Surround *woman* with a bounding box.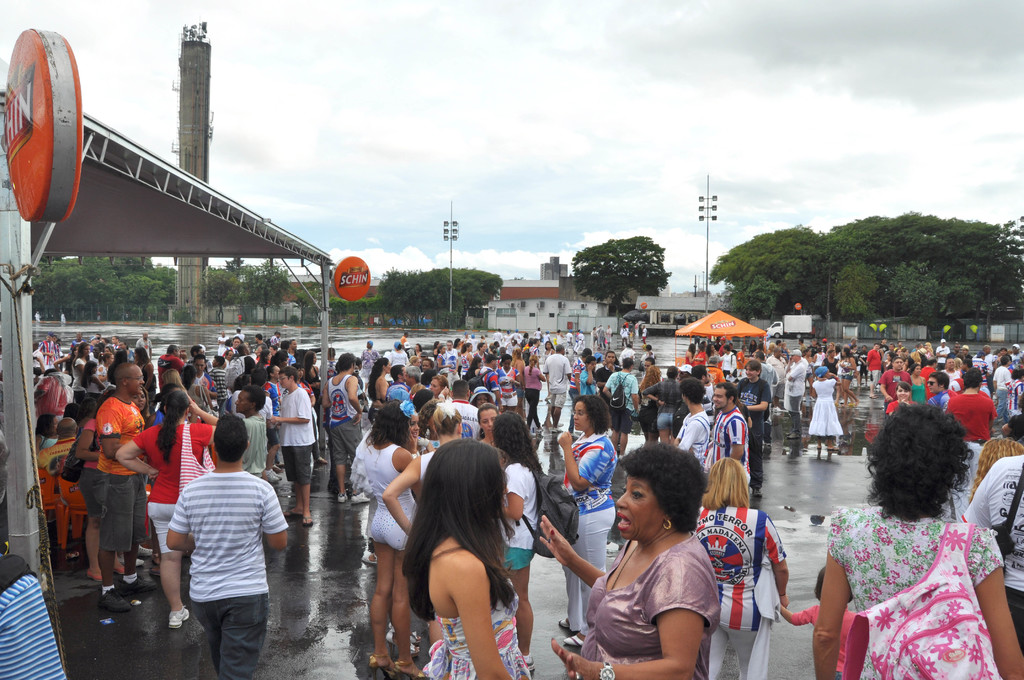
556/393/616/649.
